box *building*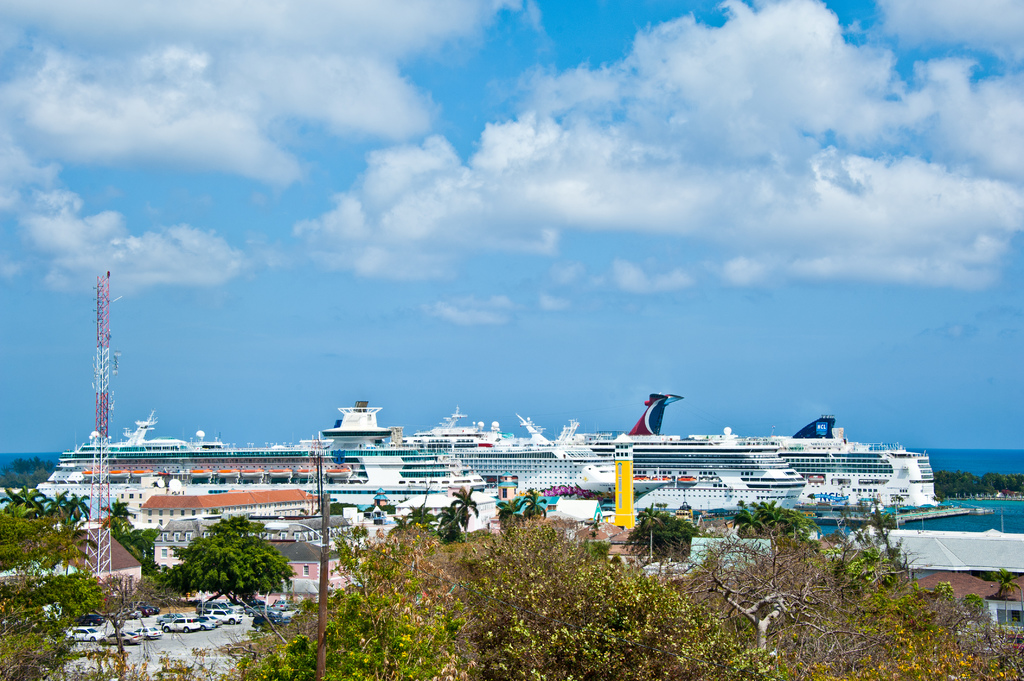
bbox=(156, 544, 355, 609)
